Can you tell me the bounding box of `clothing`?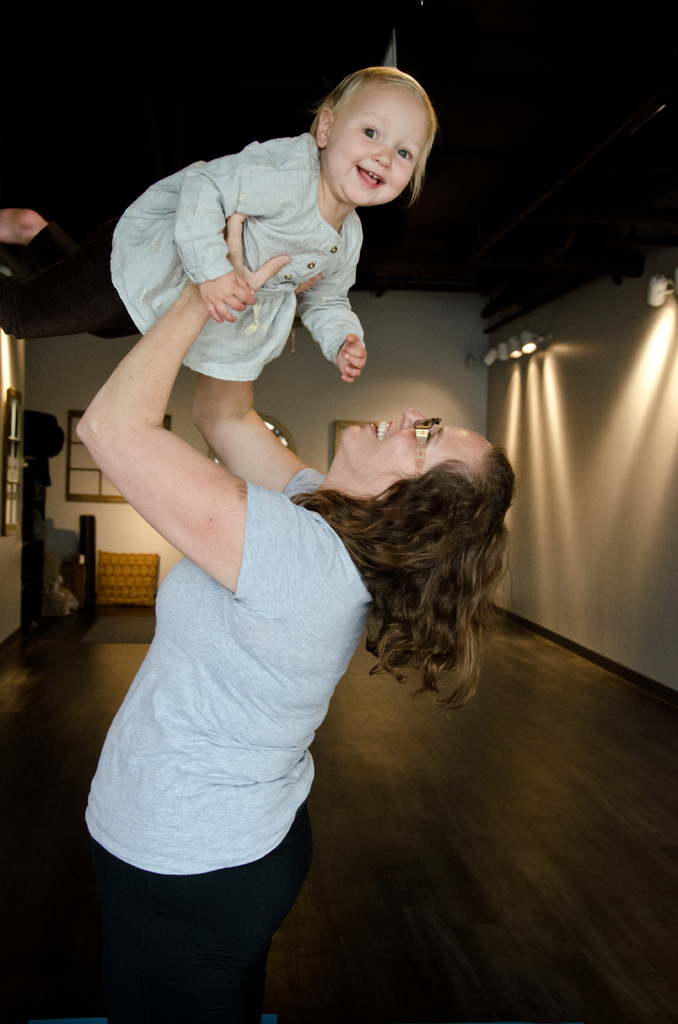
[82, 467, 372, 1014].
